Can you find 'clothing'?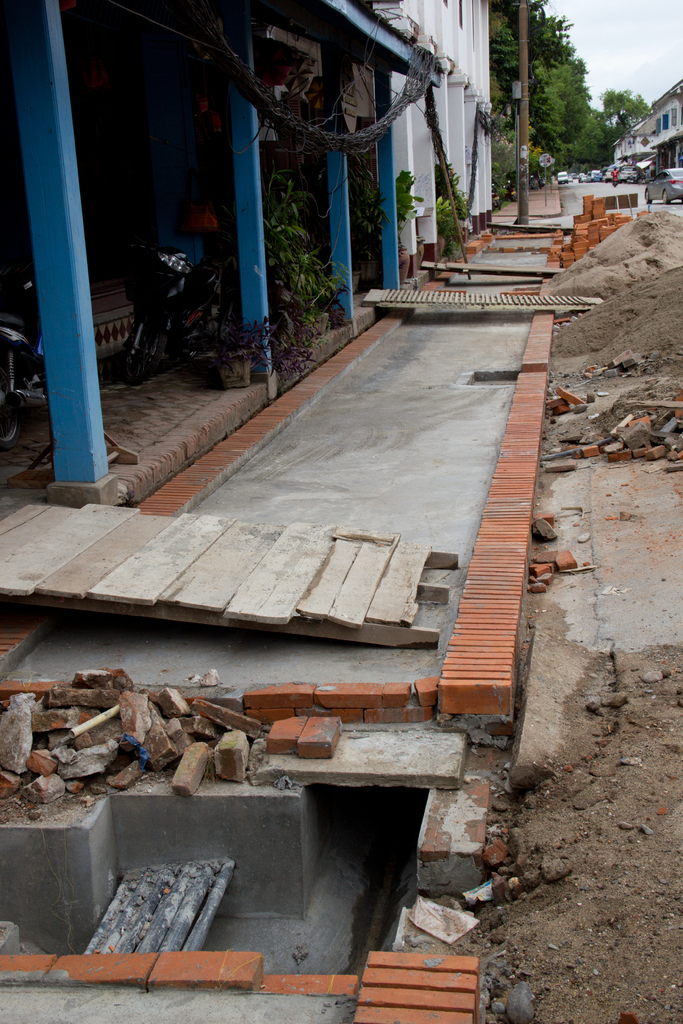
Yes, bounding box: <region>611, 171, 620, 187</region>.
